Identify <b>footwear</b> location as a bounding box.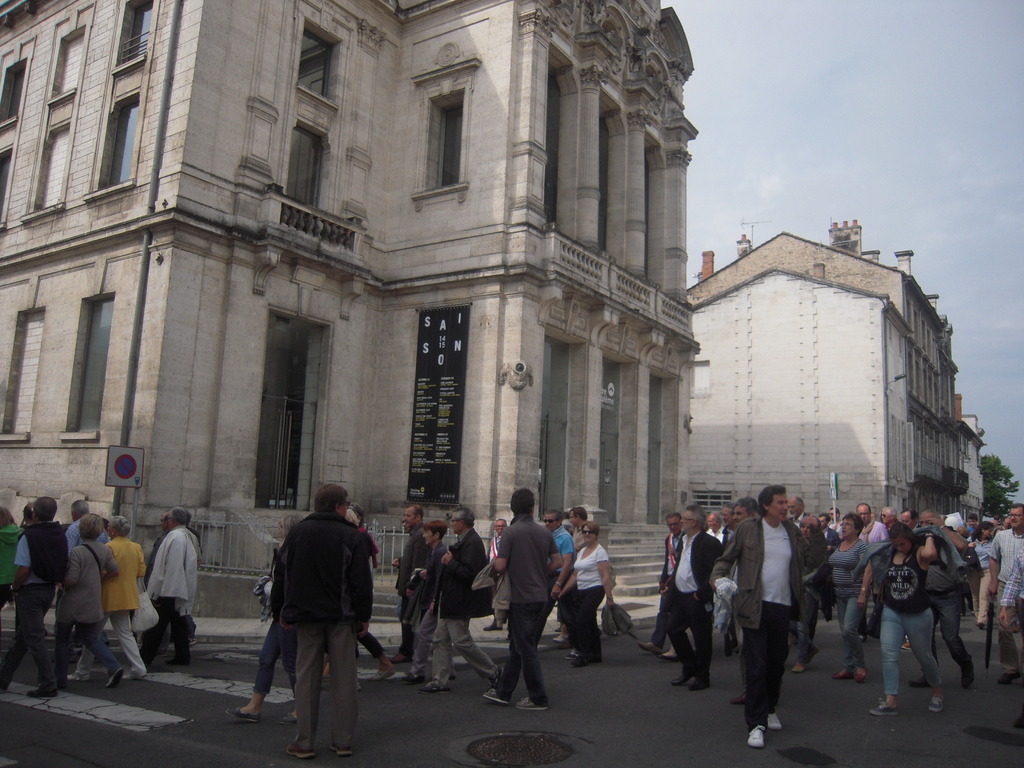
Rect(483, 623, 504, 636).
